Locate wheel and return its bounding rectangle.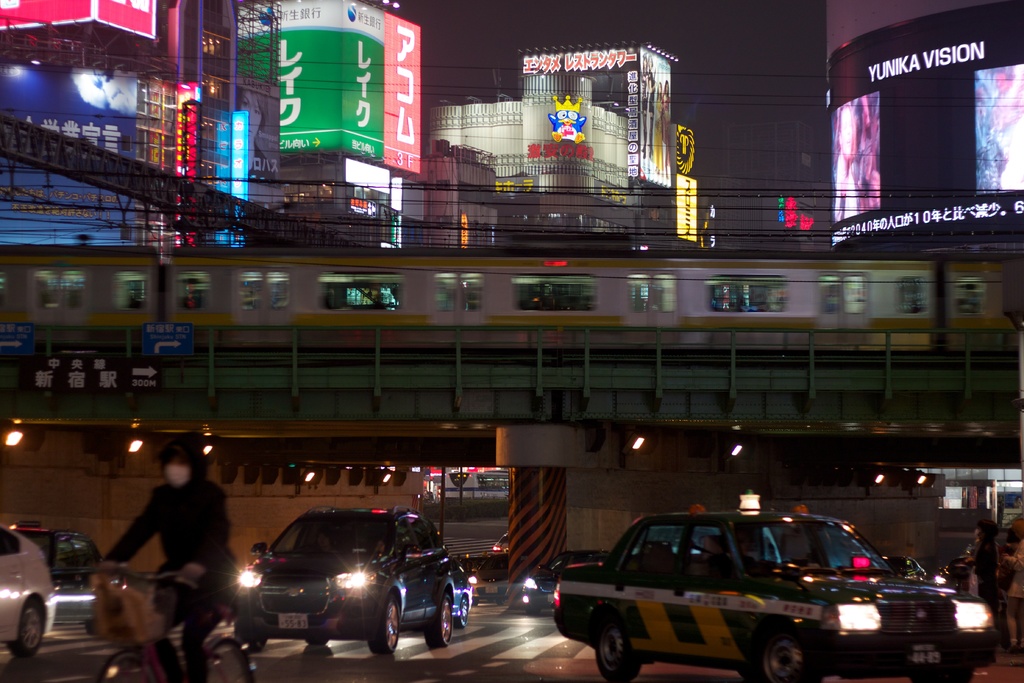
<region>238, 612, 262, 652</region>.
